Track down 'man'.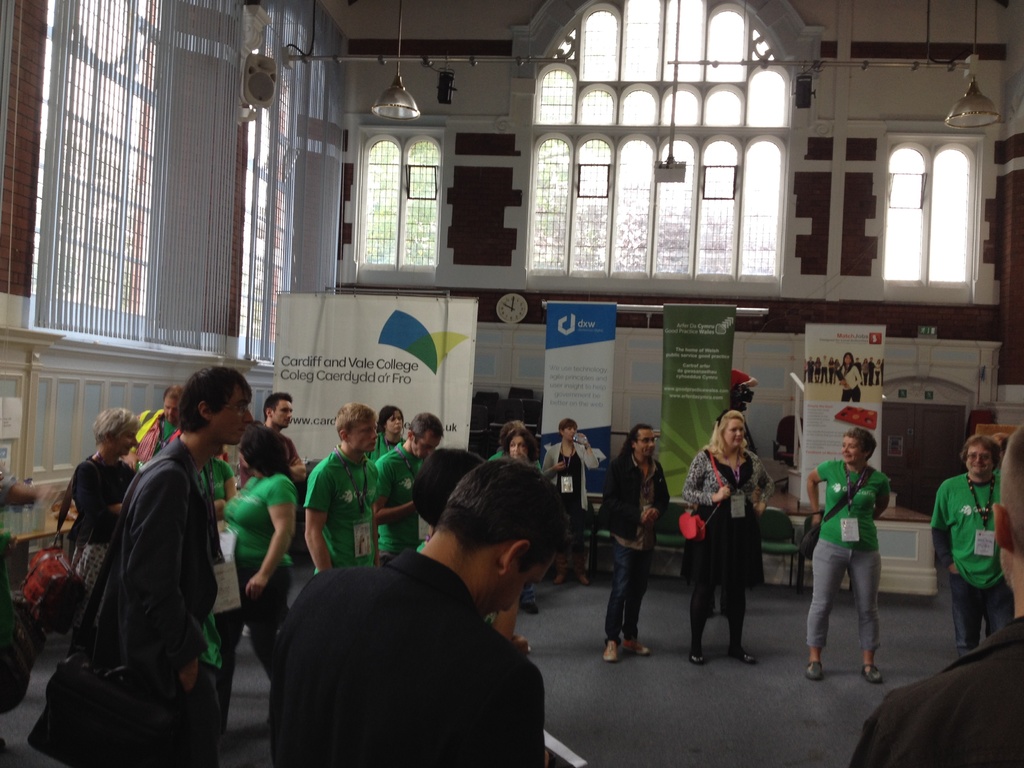
Tracked to x1=928 y1=435 x2=1014 y2=648.
